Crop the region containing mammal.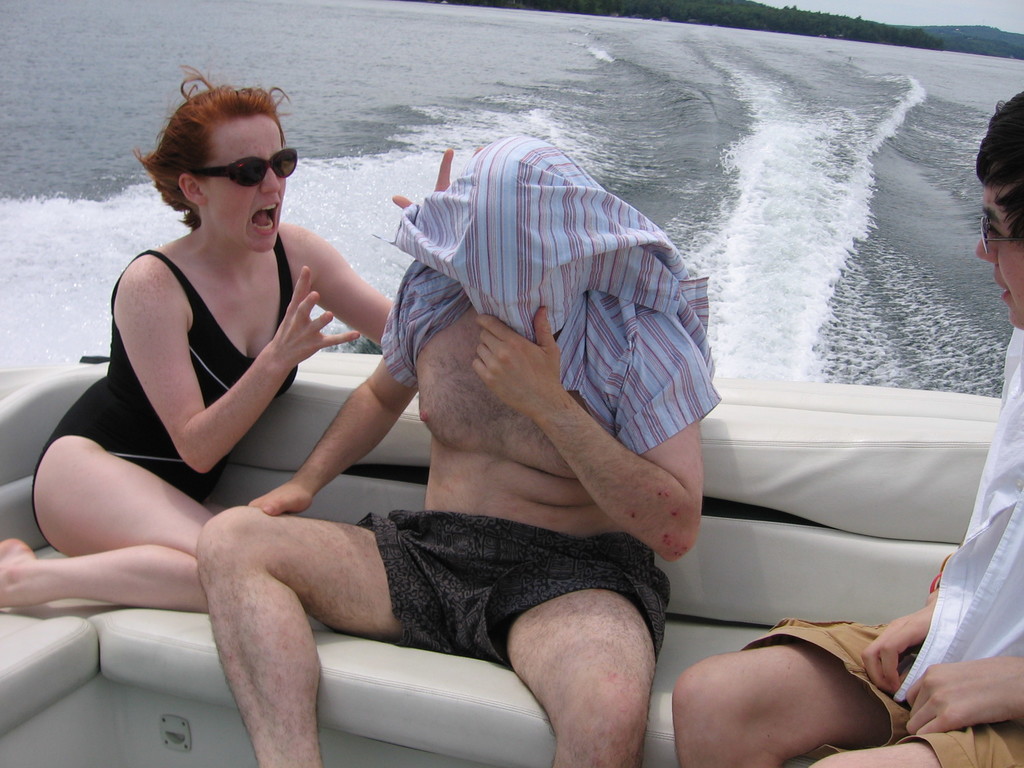
Crop region: (670, 90, 1023, 767).
